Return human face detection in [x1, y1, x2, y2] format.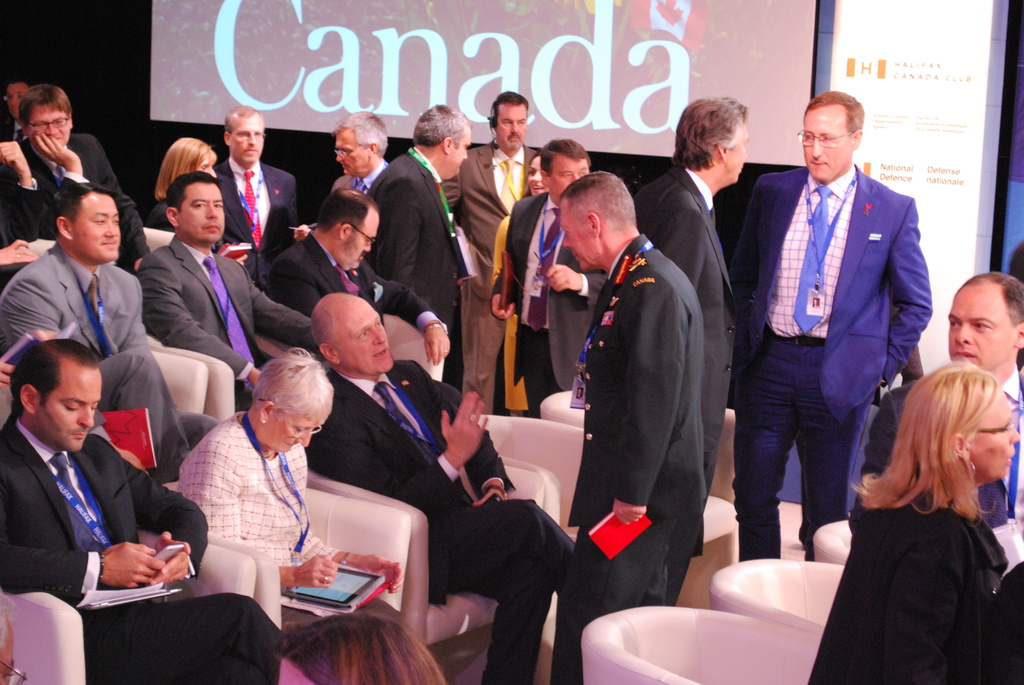
[227, 114, 264, 166].
